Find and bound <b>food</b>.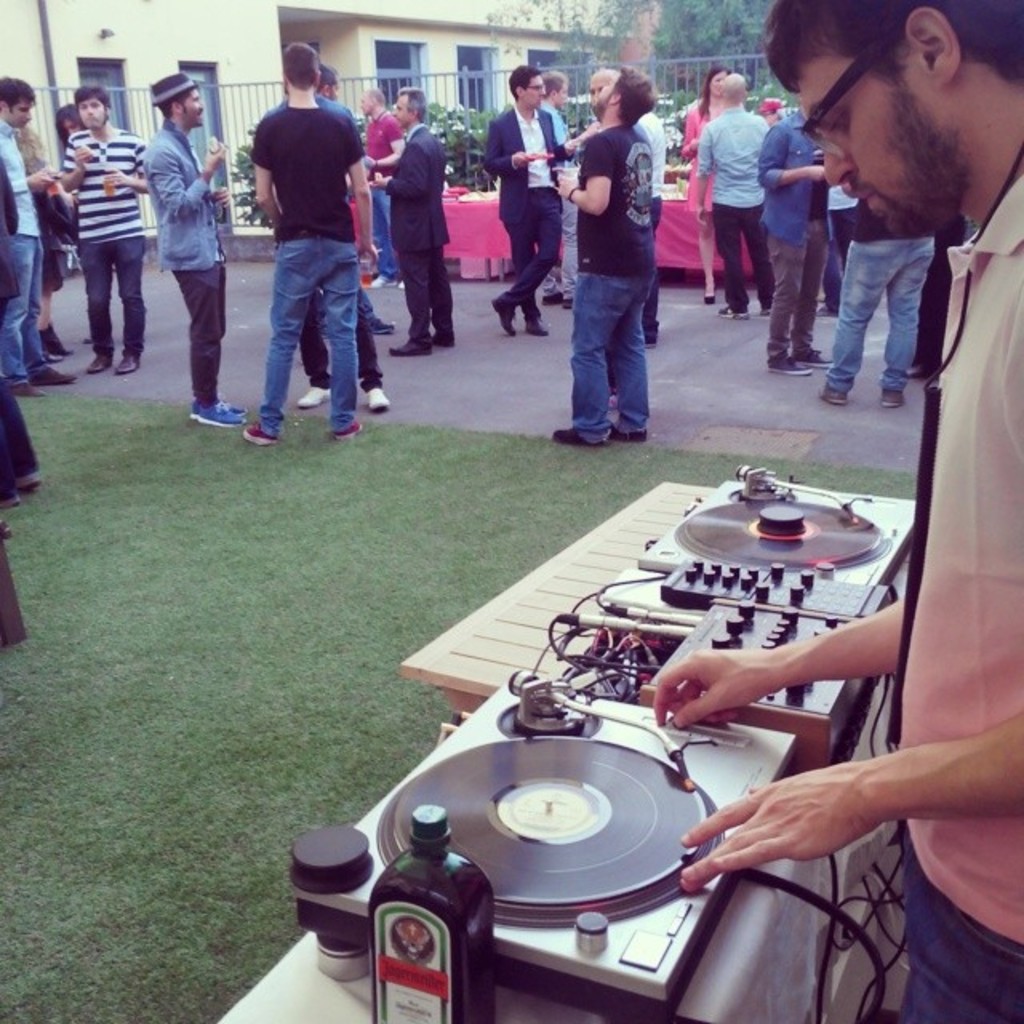
Bound: [70, 138, 96, 160].
